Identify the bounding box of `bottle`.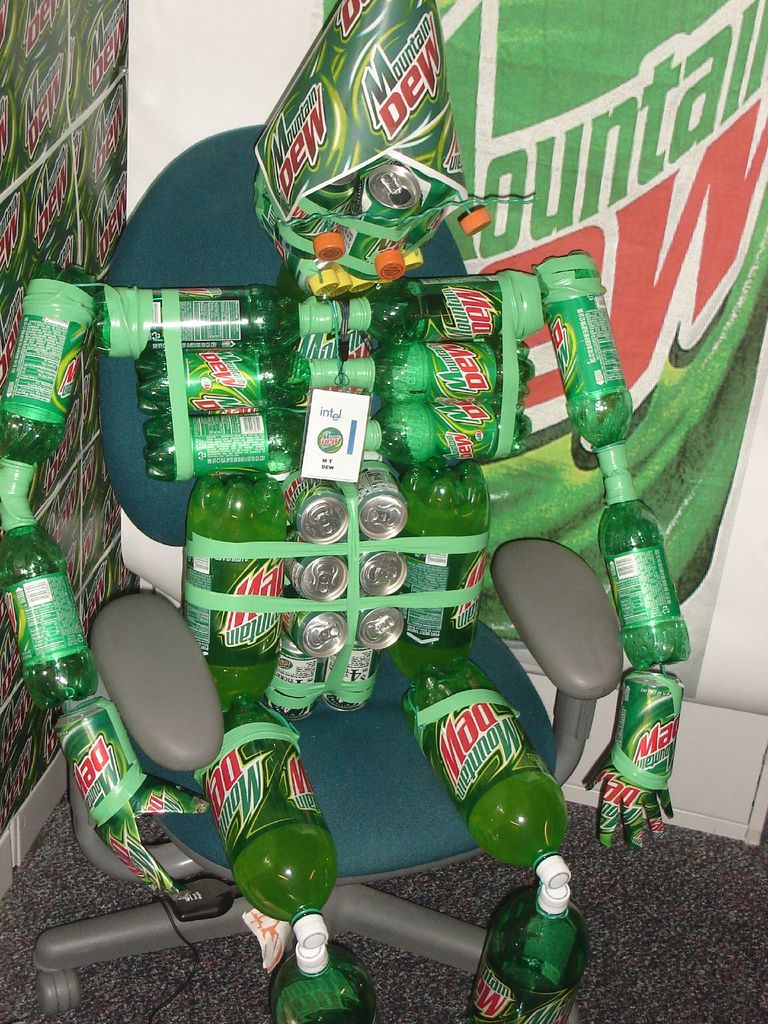
bbox=(197, 695, 341, 948).
